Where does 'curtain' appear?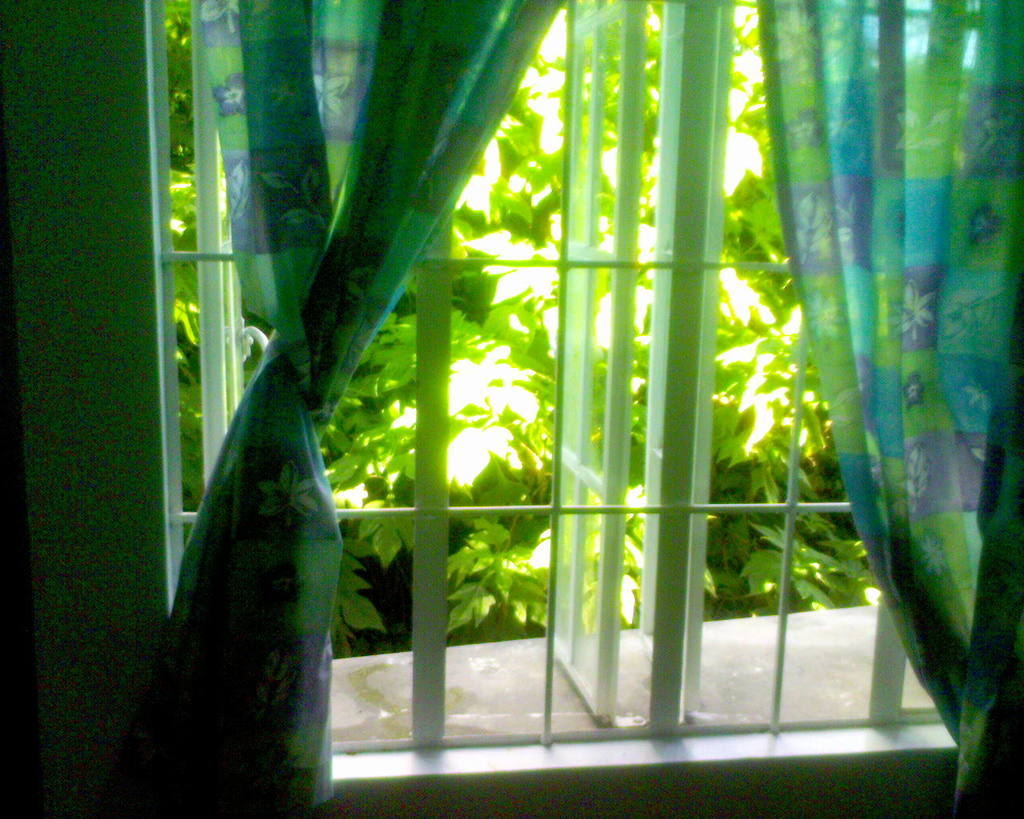
Appears at 98:0:570:818.
